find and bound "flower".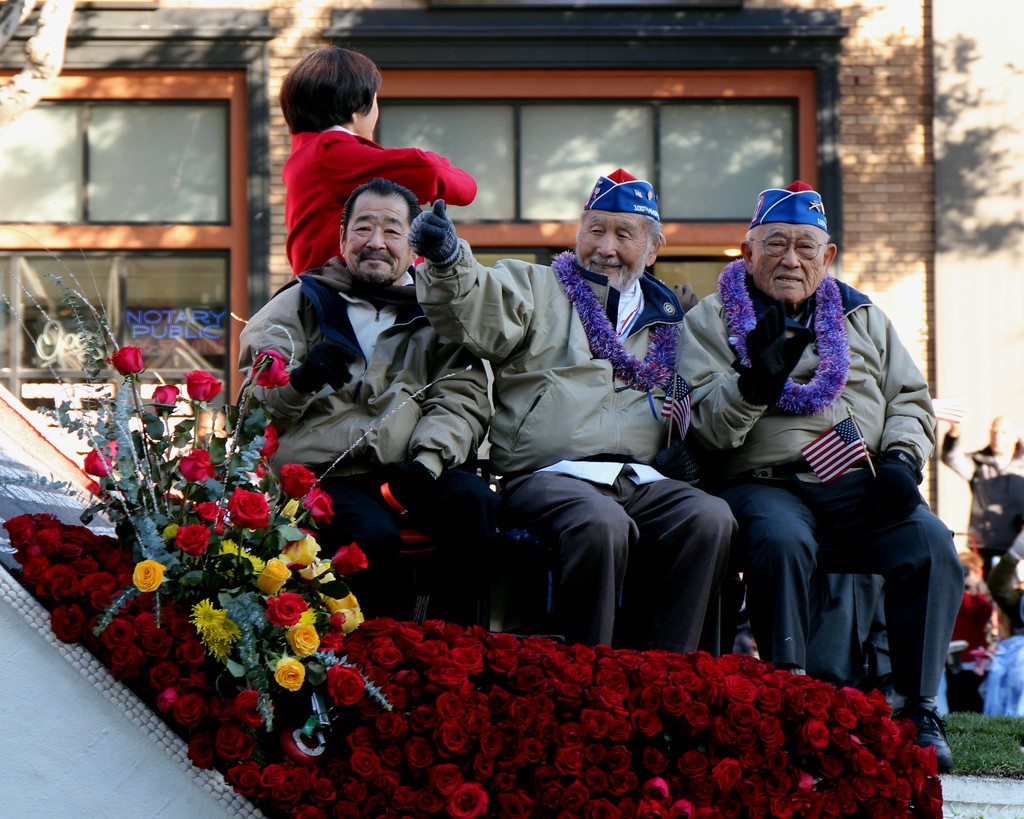
Bound: x1=79, y1=449, x2=127, y2=483.
